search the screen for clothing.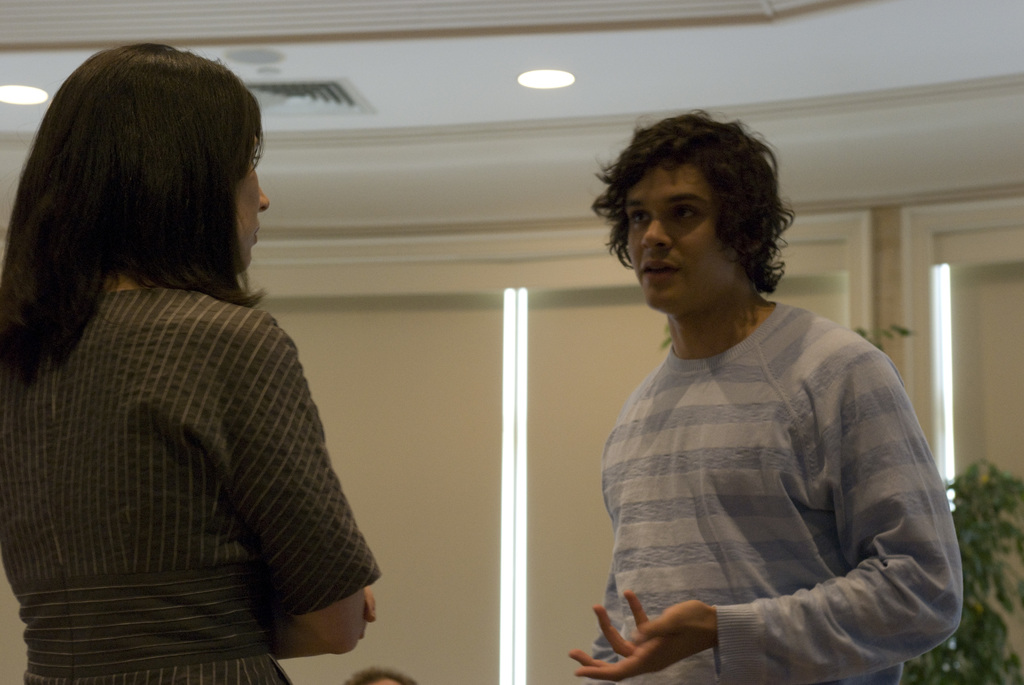
Found at detection(595, 299, 957, 684).
